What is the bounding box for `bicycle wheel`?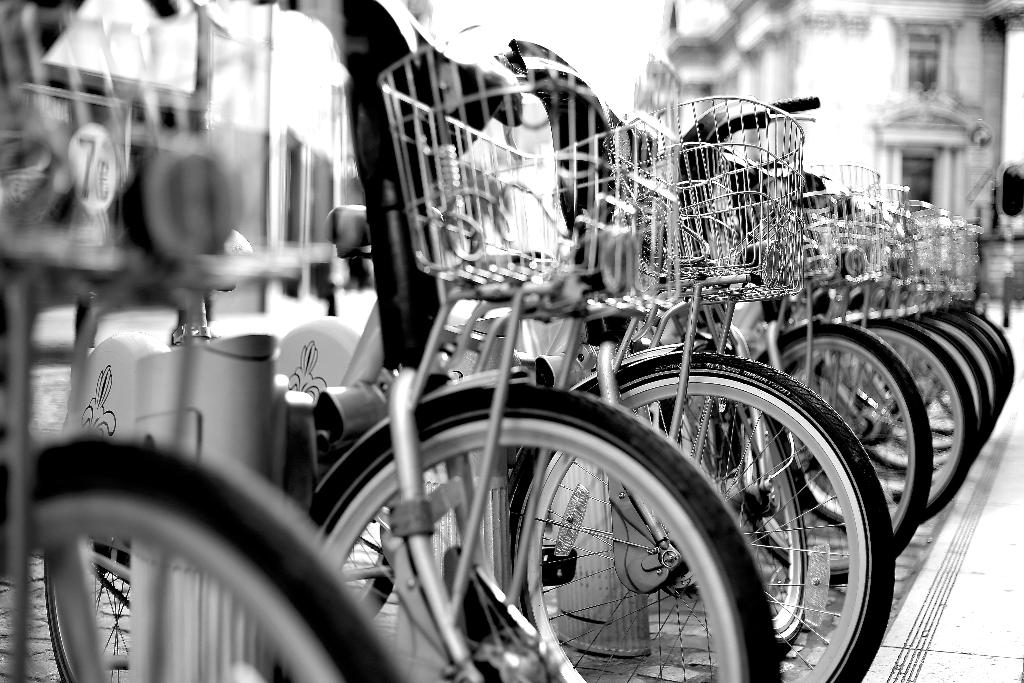
bbox=(0, 429, 420, 682).
